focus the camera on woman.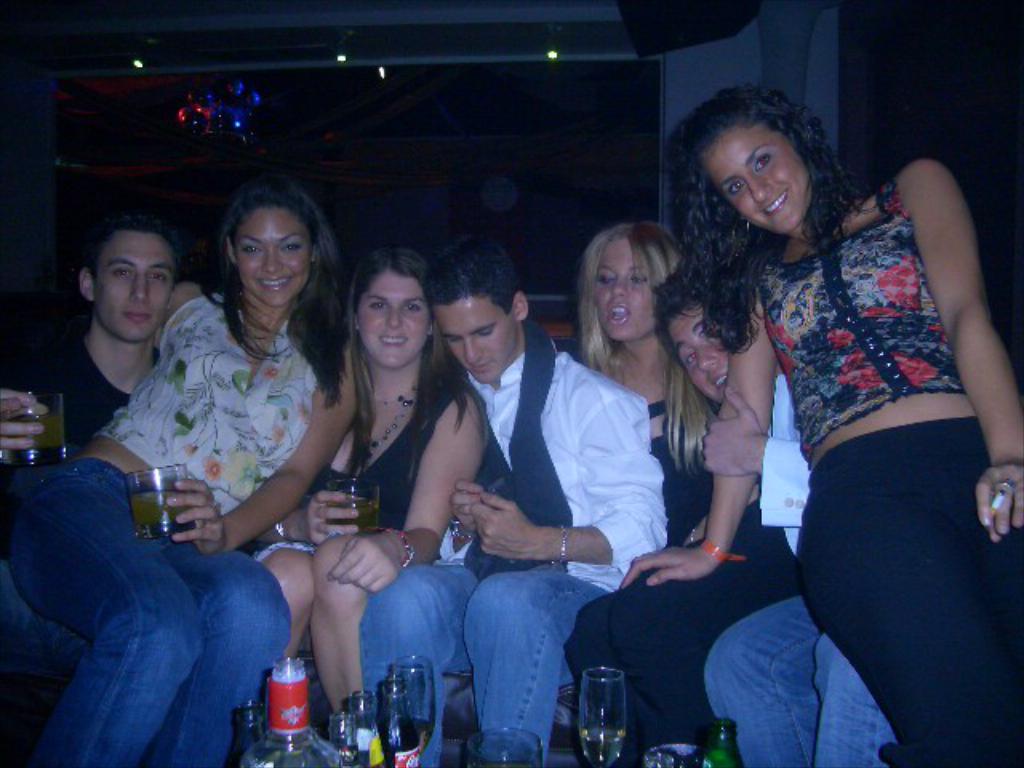
Focus region: crop(571, 208, 741, 549).
